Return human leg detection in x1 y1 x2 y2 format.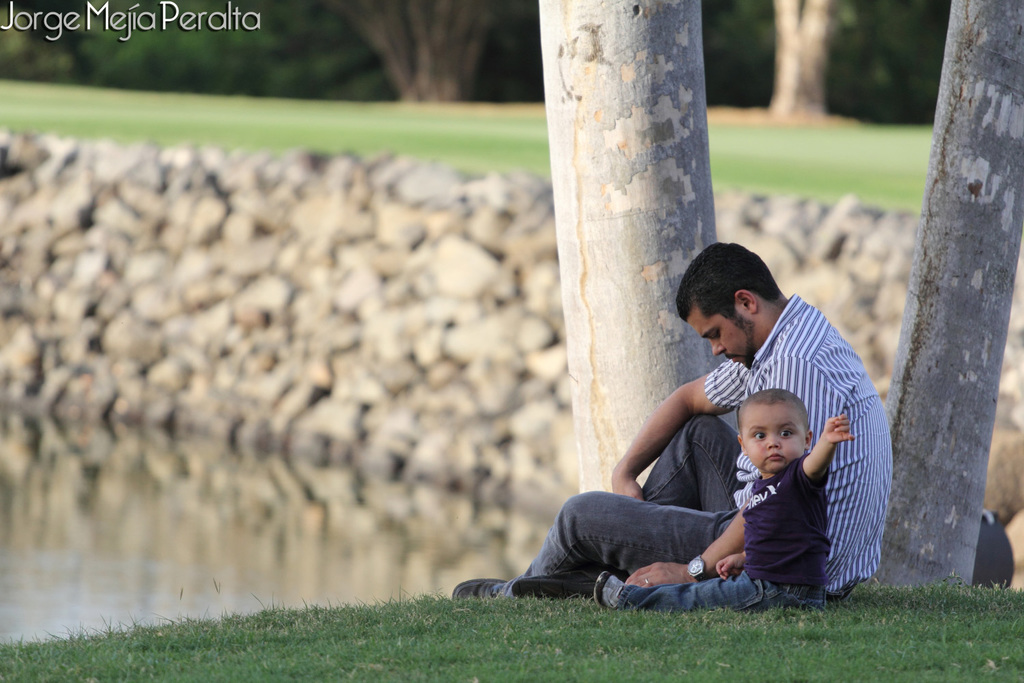
593 572 793 602.
